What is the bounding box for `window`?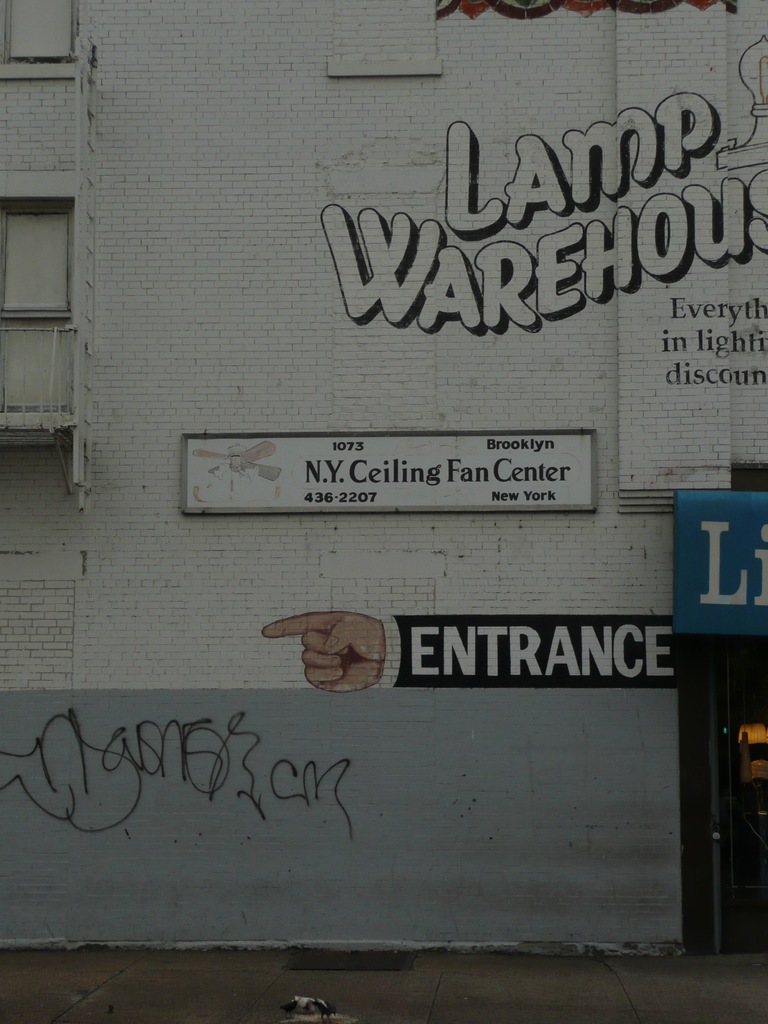
[6,141,92,464].
